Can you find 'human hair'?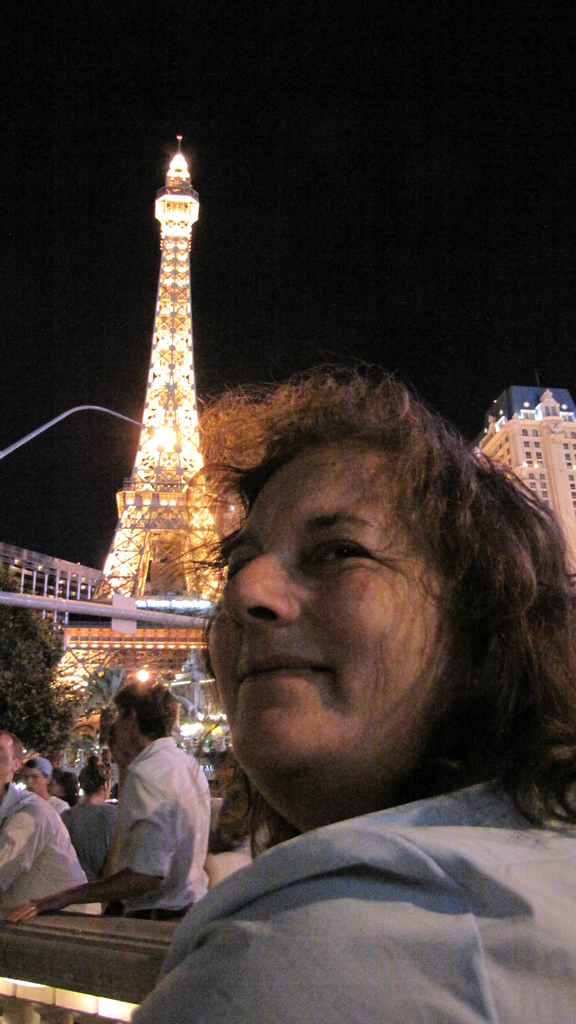
Yes, bounding box: l=0, t=732, r=27, b=765.
